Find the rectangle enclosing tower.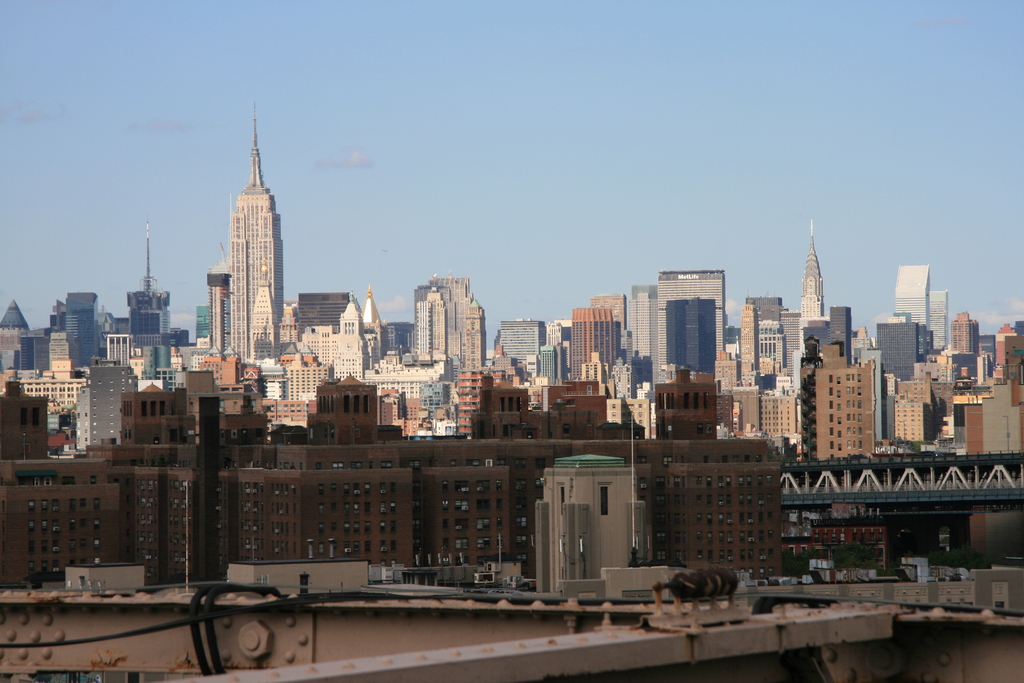
(left=0, top=297, right=22, bottom=369).
